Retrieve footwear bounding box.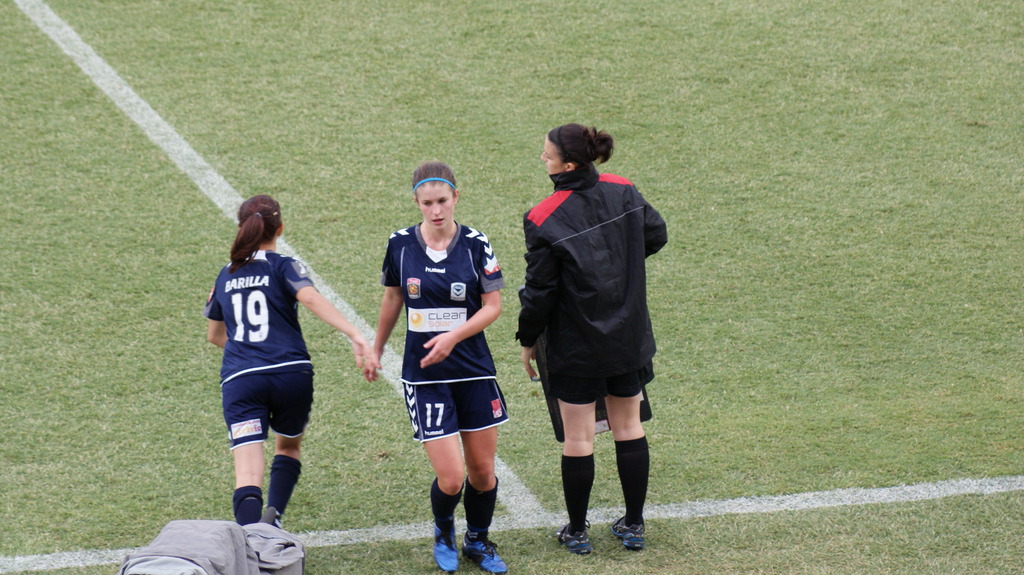
Bounding box: (left=458, top=537, right=506, bottom=567).
